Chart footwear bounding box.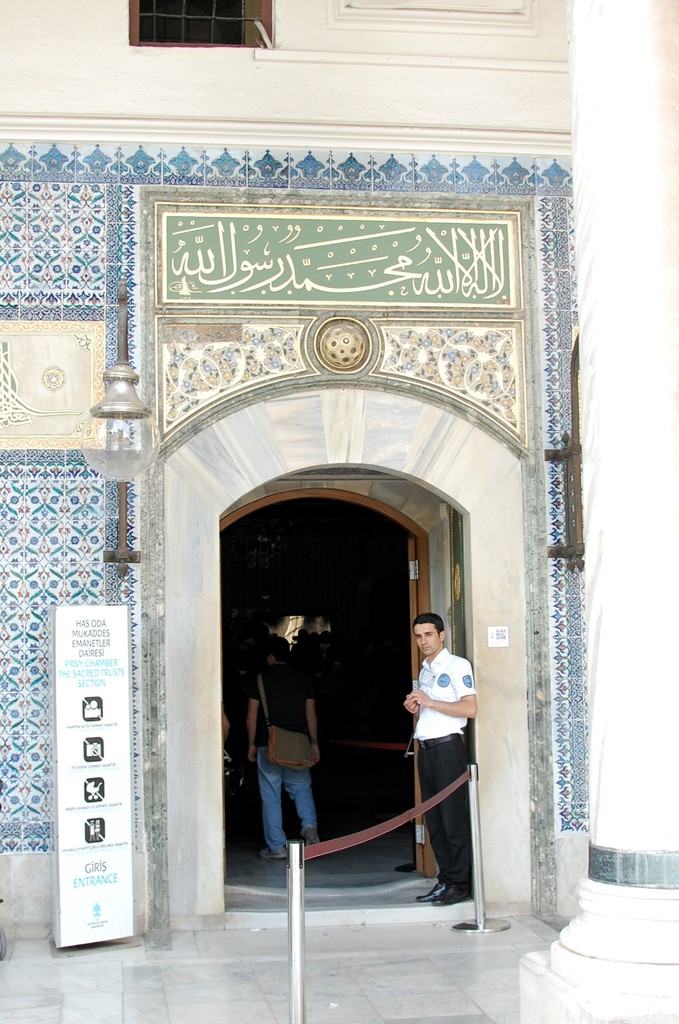
Charted: x1=428, y1=877, x2=483, y2=911.
